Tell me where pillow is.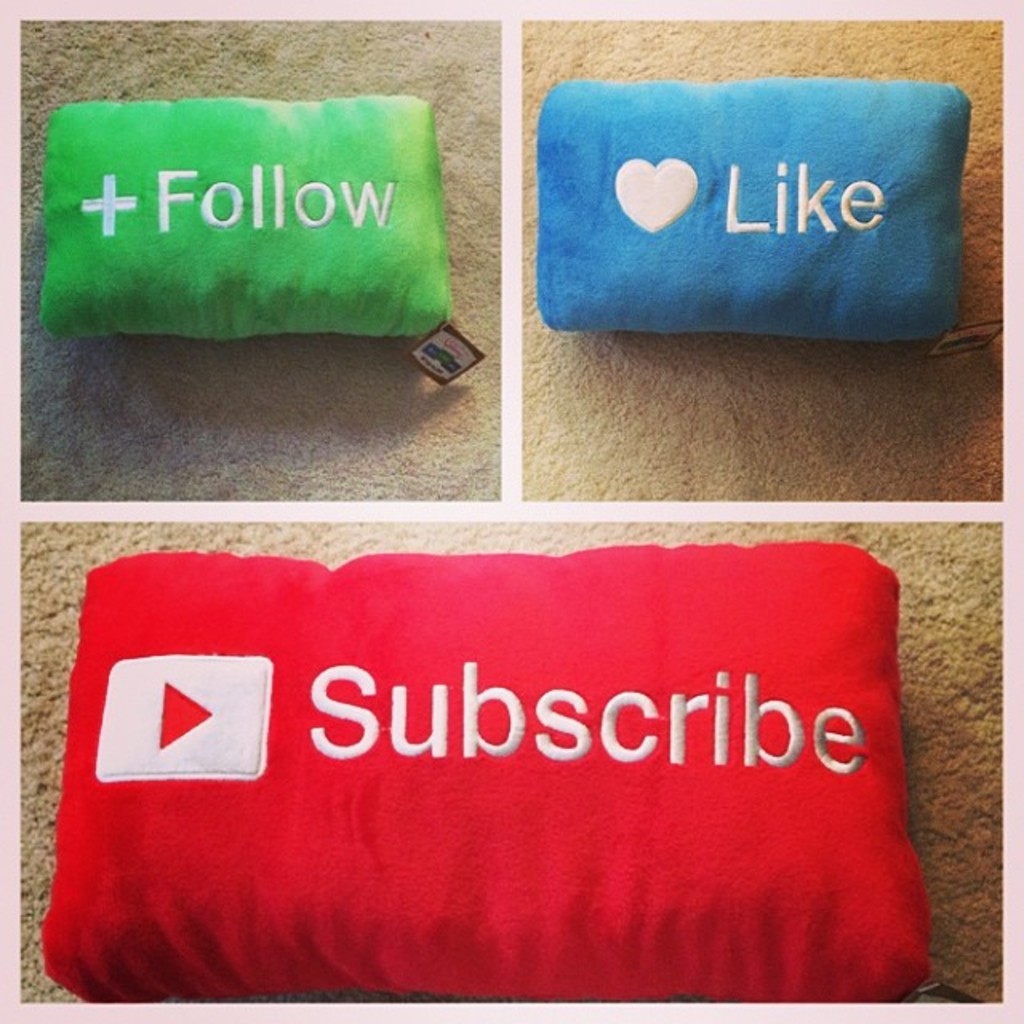
pillow is at [x1=38, y1=520, x2=950, y2=1005].
